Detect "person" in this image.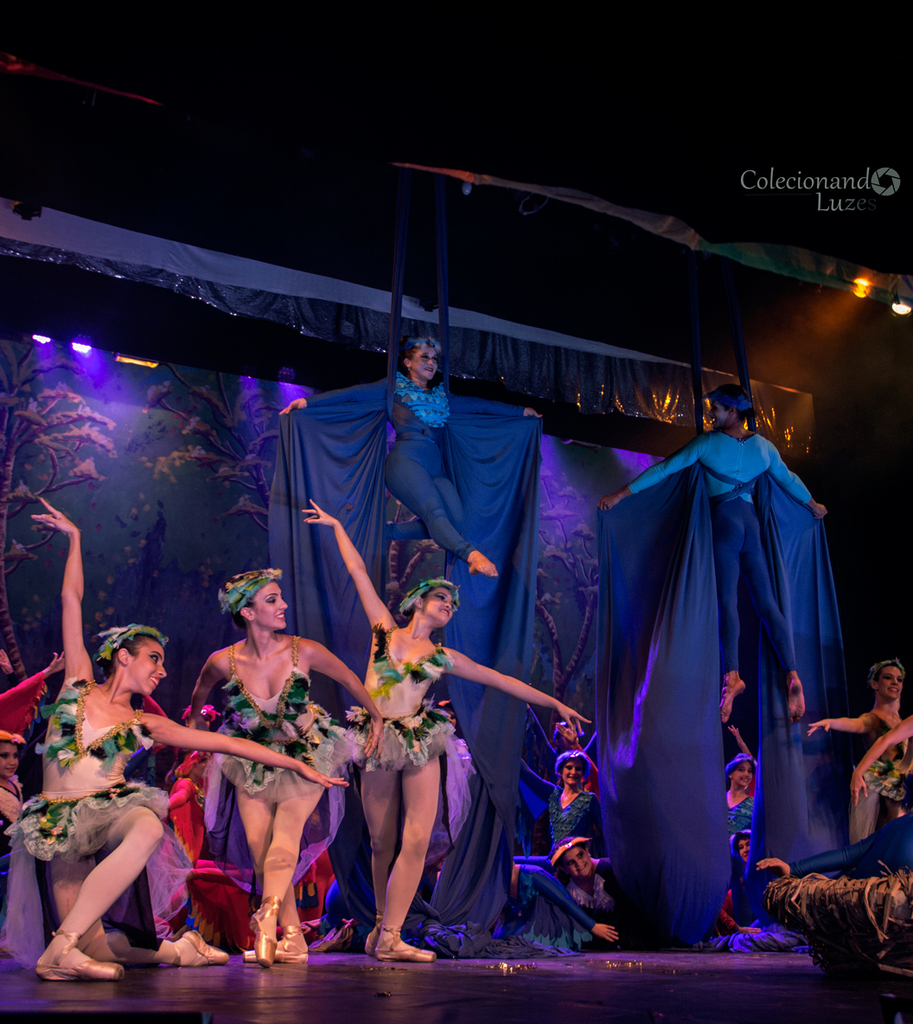
Detection: [x1=31, y1=497, x2=354, y2=970].
